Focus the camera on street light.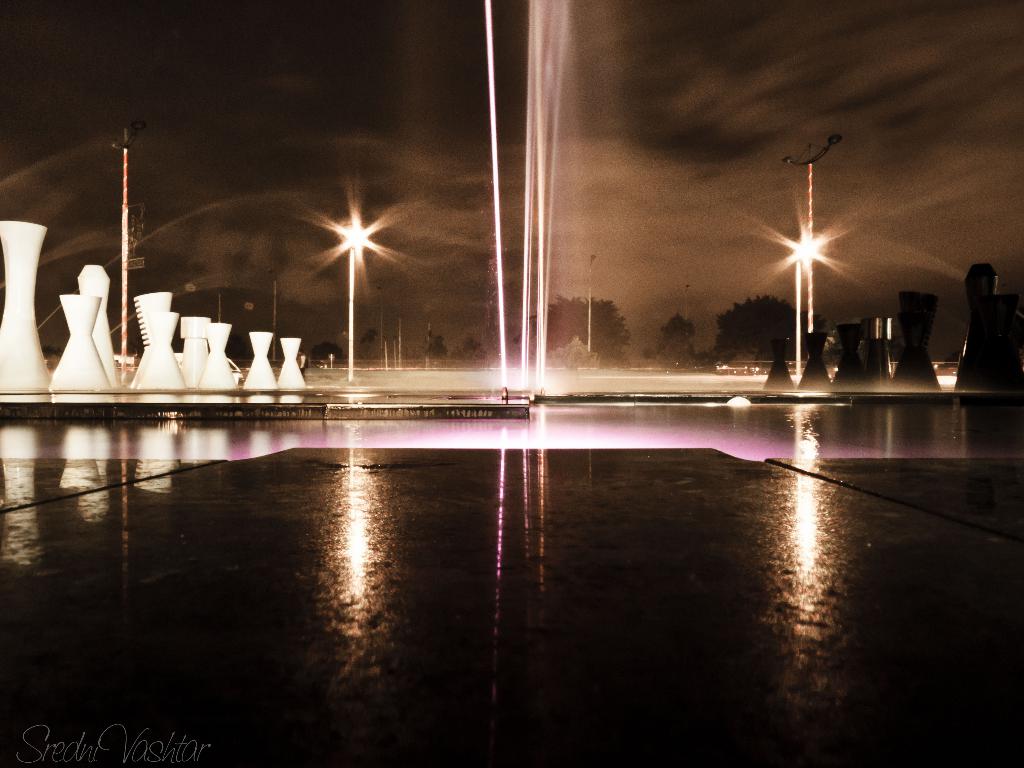
Focus region: region(110, 117, 141, 379).
